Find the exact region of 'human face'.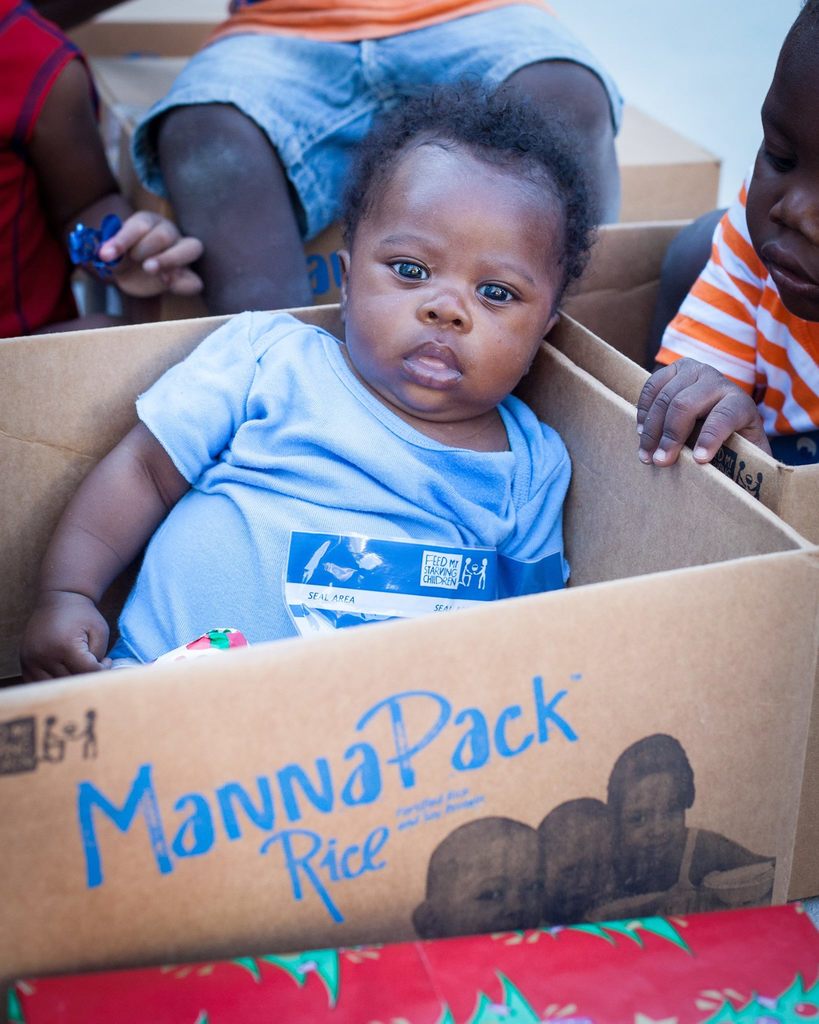
Exact region: [left=742, top=0, right=818, bottom=314].
